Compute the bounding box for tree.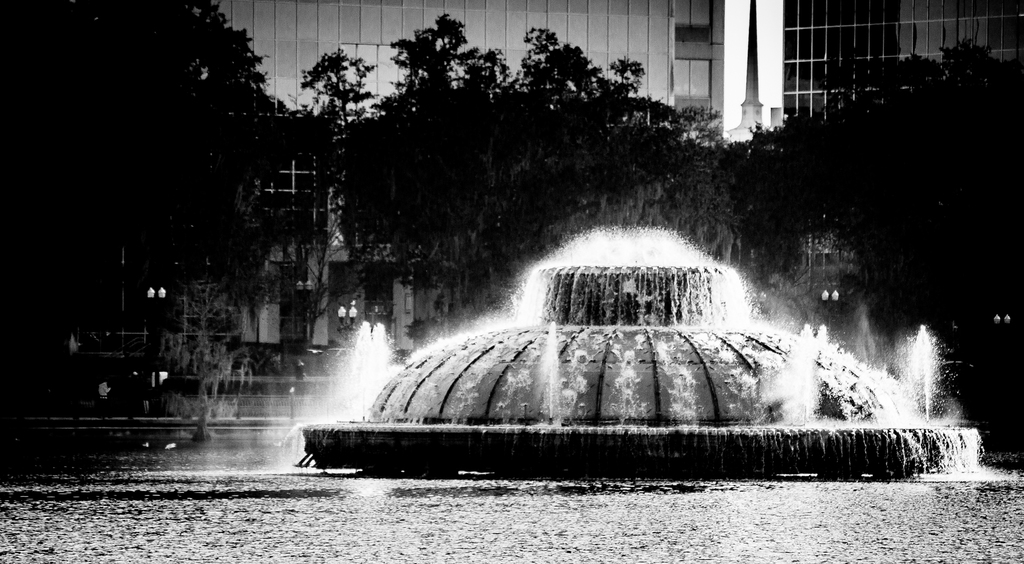
[0, 0, 363, 385].
